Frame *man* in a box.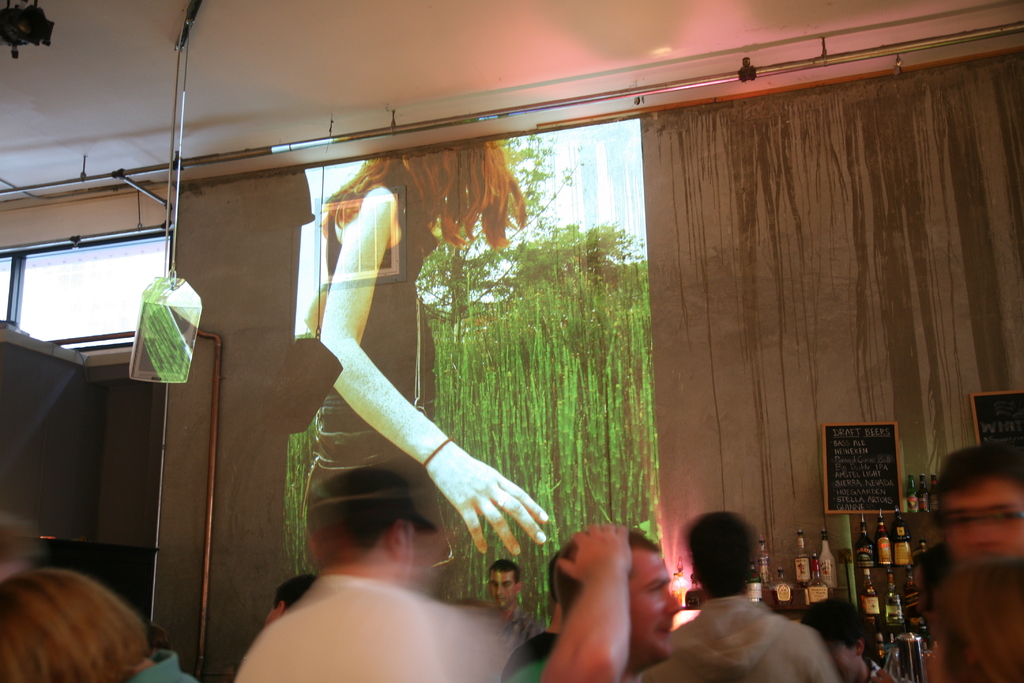
rect(498, 520, 678, 682).
